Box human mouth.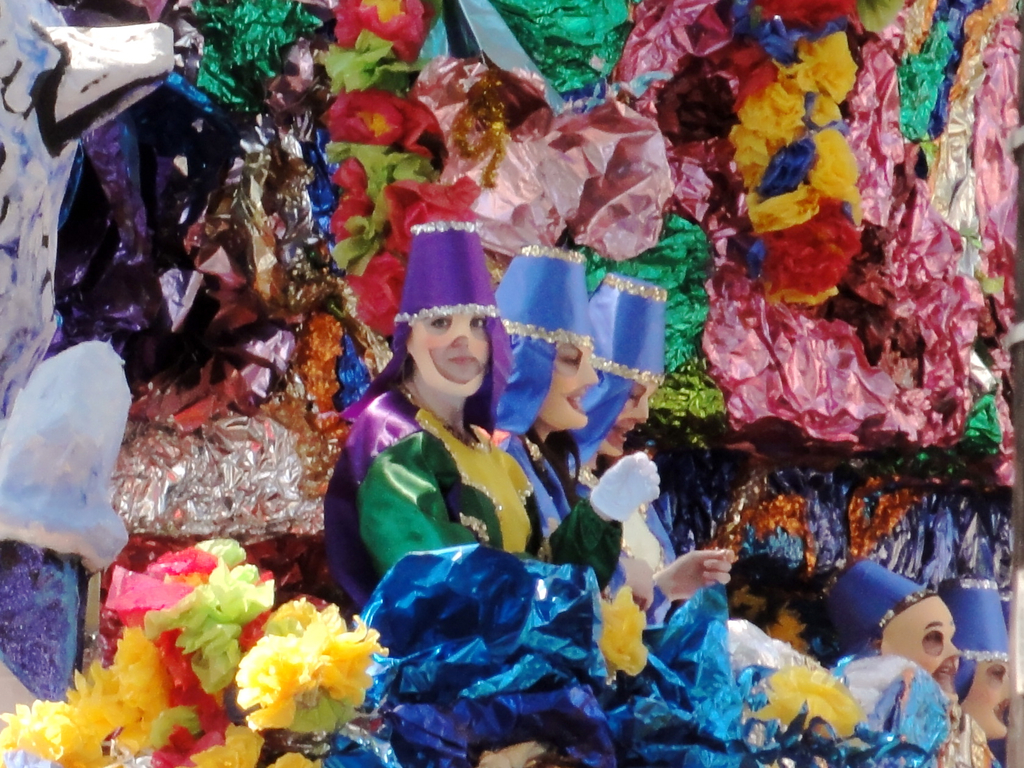
bbox=[449, 352, 480, 369].
